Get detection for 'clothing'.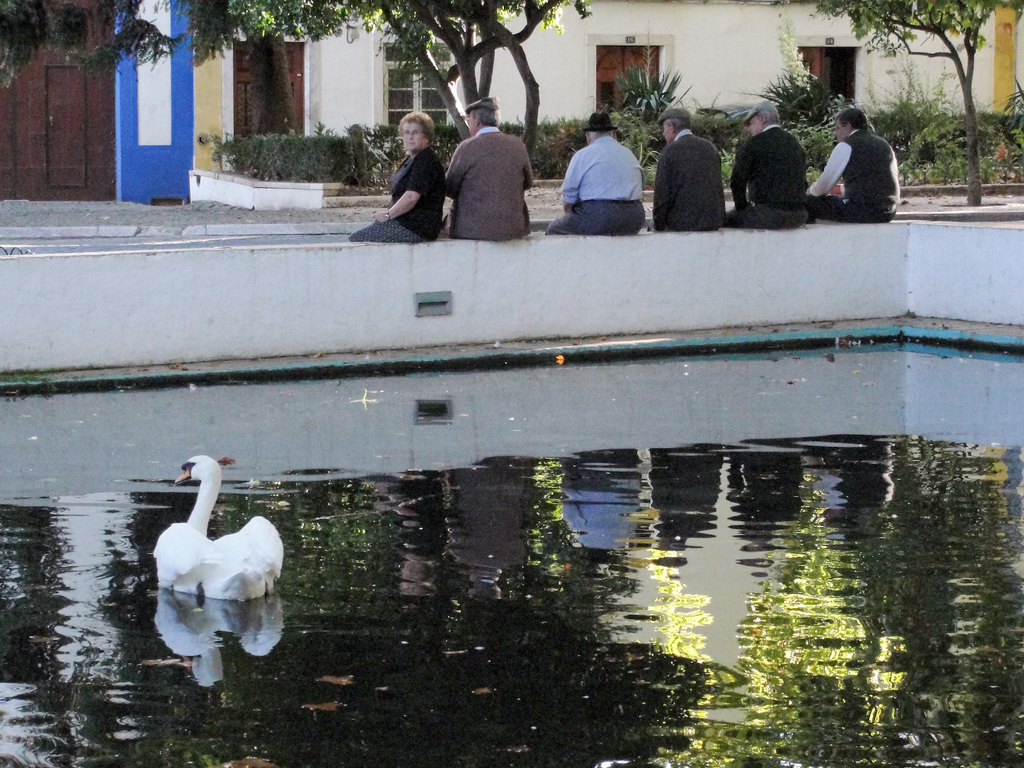
Detection: {"x1": 728, "y1": 123, "x2": 809, "y2": 232}.
